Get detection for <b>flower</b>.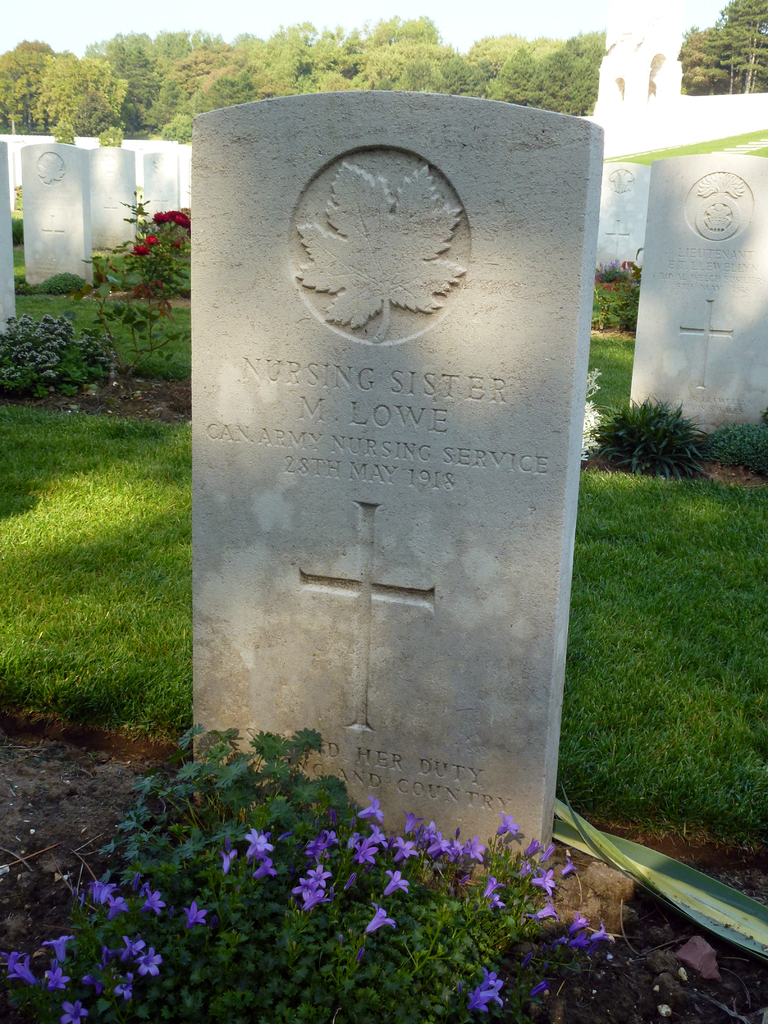
Detection: 44, 935, 74, 961.
